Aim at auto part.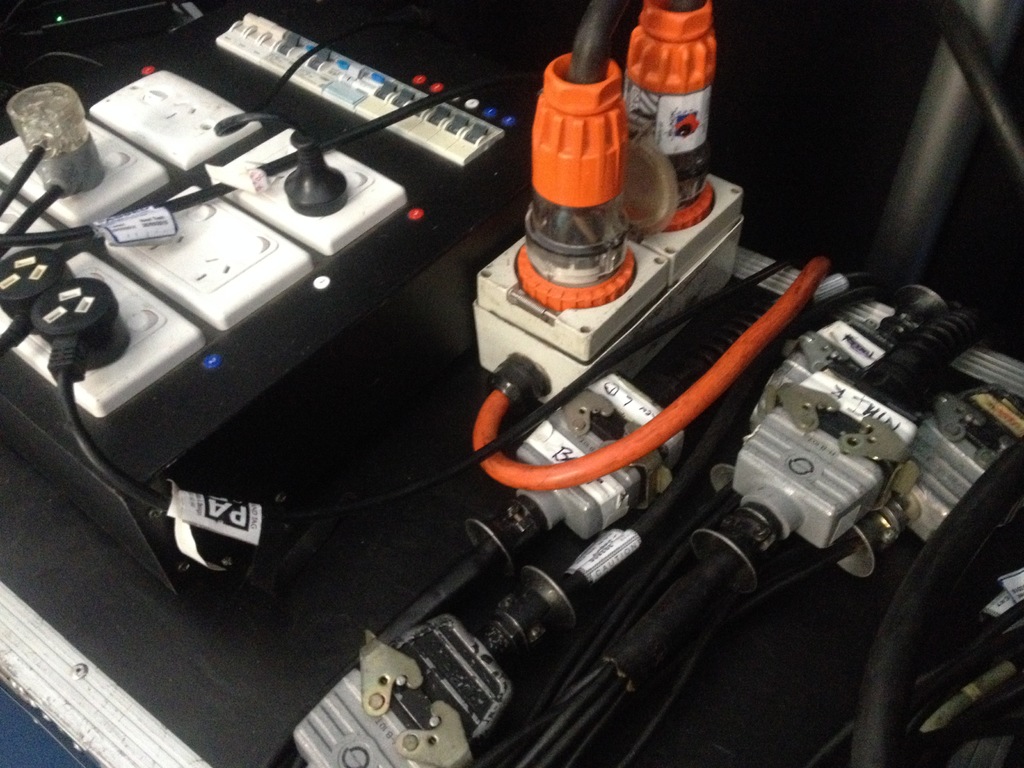
Aimed at (left=110, top=177, right=326, bottom=332).
